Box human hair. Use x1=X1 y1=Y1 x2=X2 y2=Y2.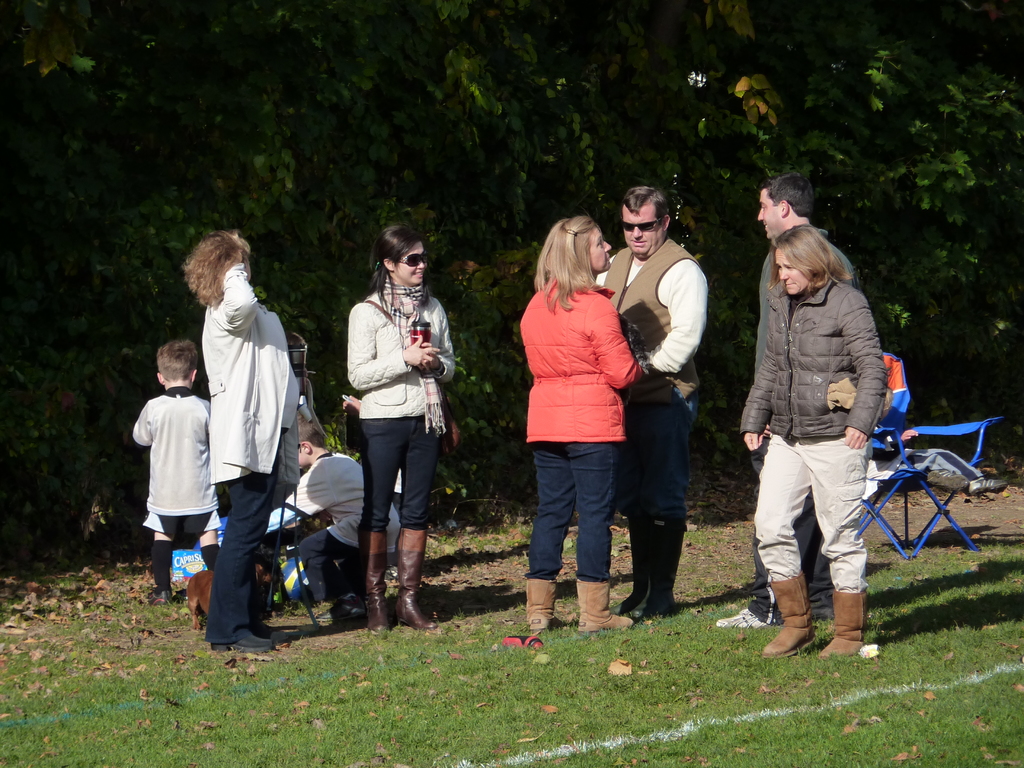
x1=771 y1=220 x2=856 y2=295.
